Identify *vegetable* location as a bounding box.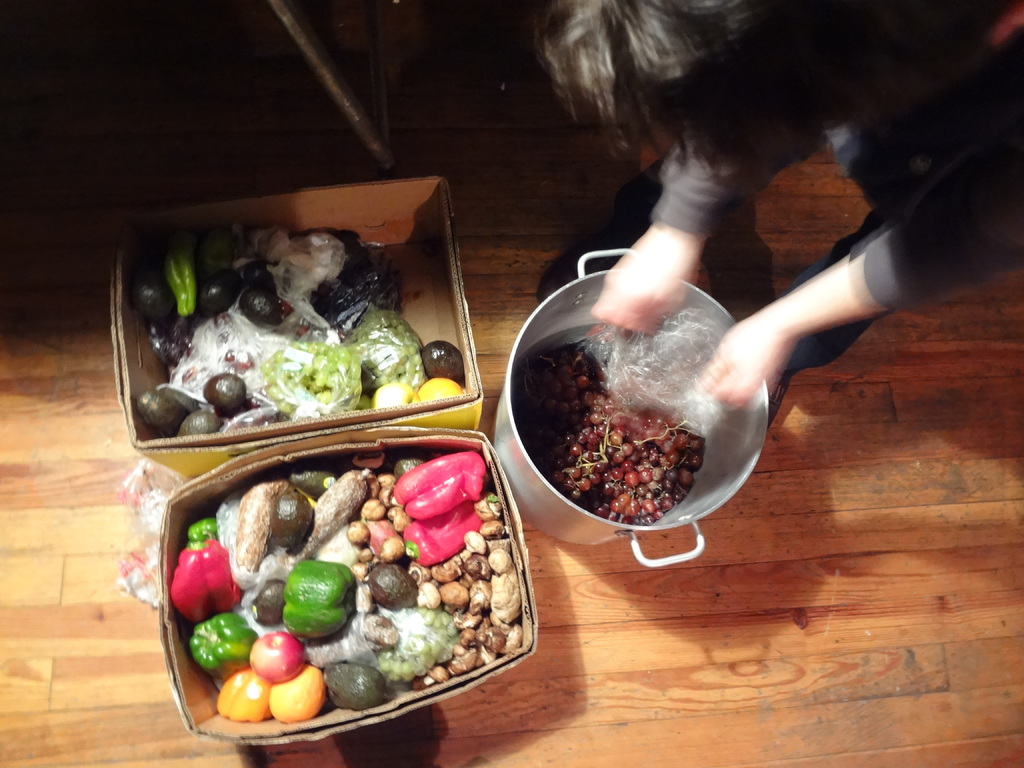
{"x1": 217, "y1": 664, "x2": 271, "y2": 719}.
